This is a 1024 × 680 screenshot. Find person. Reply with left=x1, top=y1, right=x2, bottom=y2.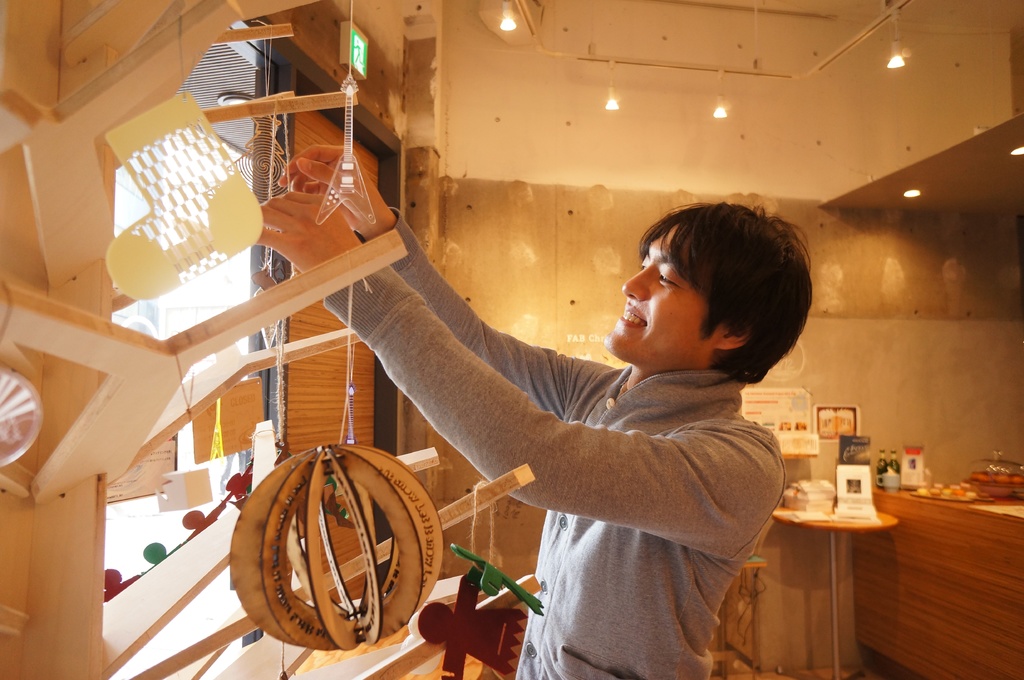
left=254, top=139, right=816, bottom=679.
